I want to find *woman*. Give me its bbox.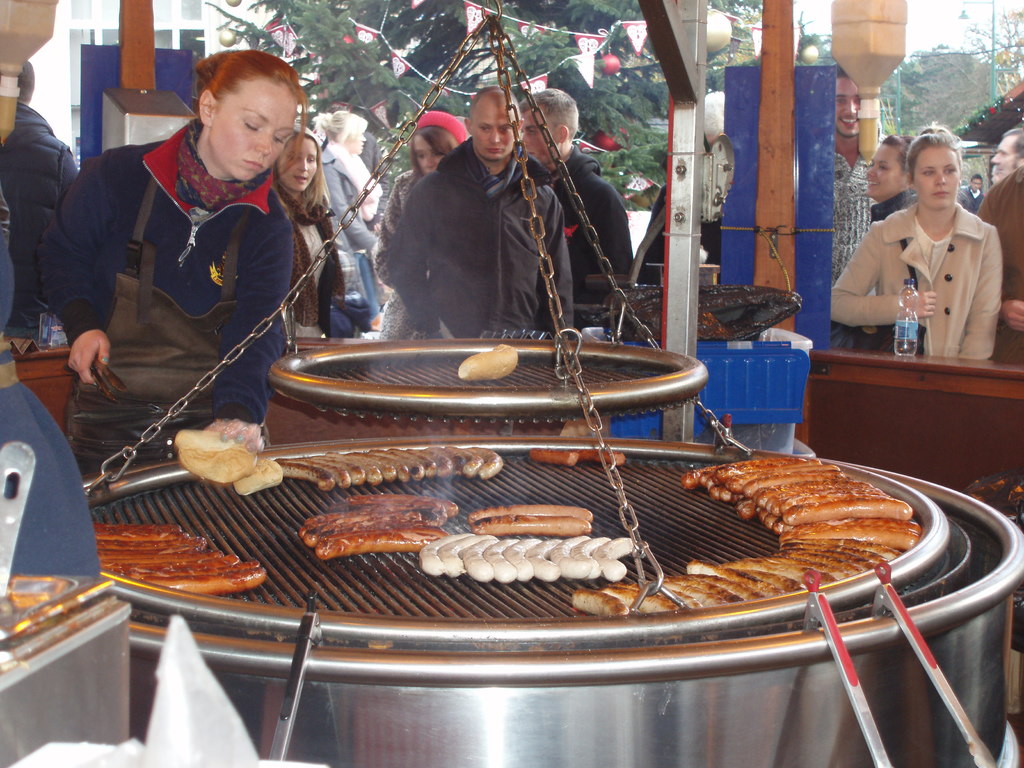
(left=262, top=132, right=341, bottom=325).
